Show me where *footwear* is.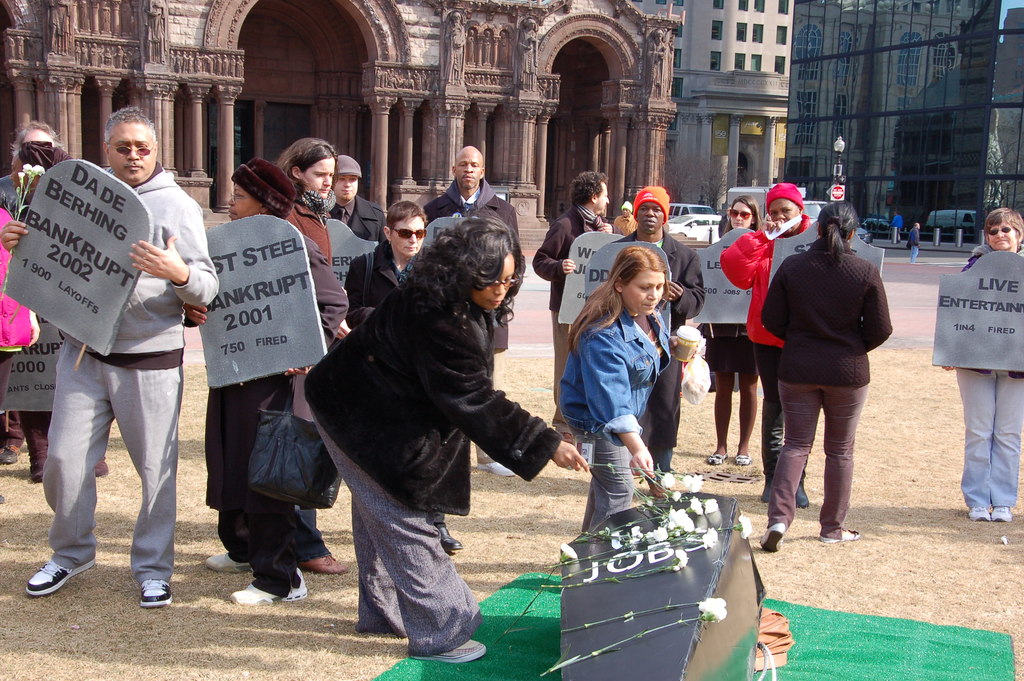
*footwear* is at 964 500 989 515.
